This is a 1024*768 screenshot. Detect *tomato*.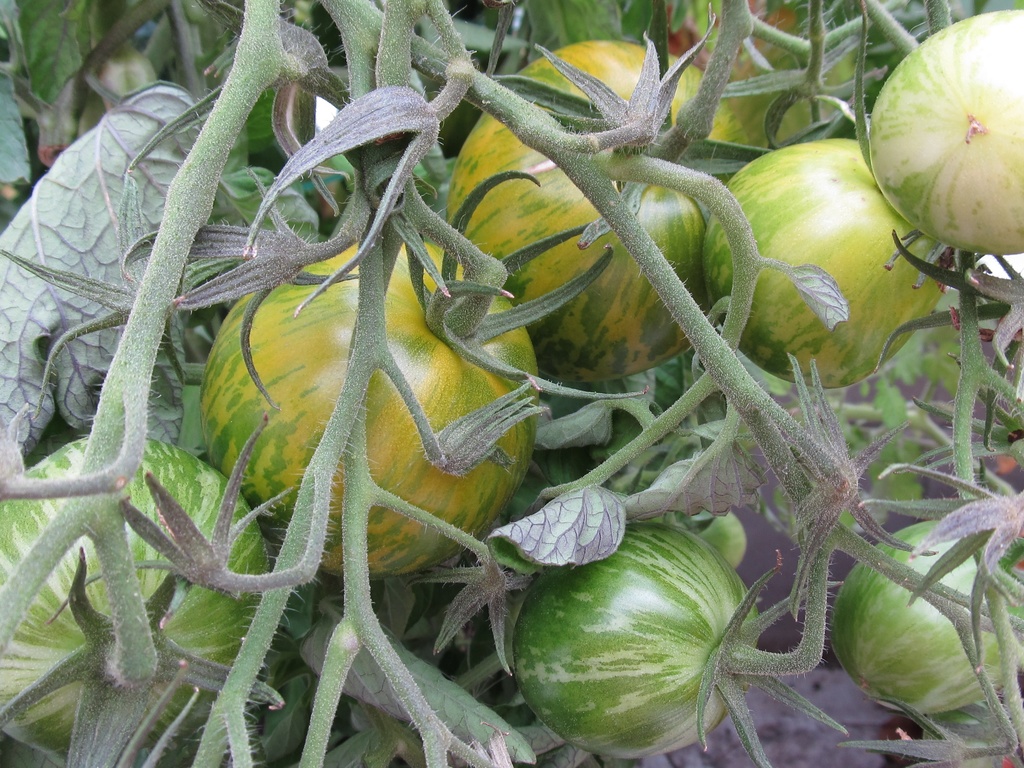
(720,138,945,388).
